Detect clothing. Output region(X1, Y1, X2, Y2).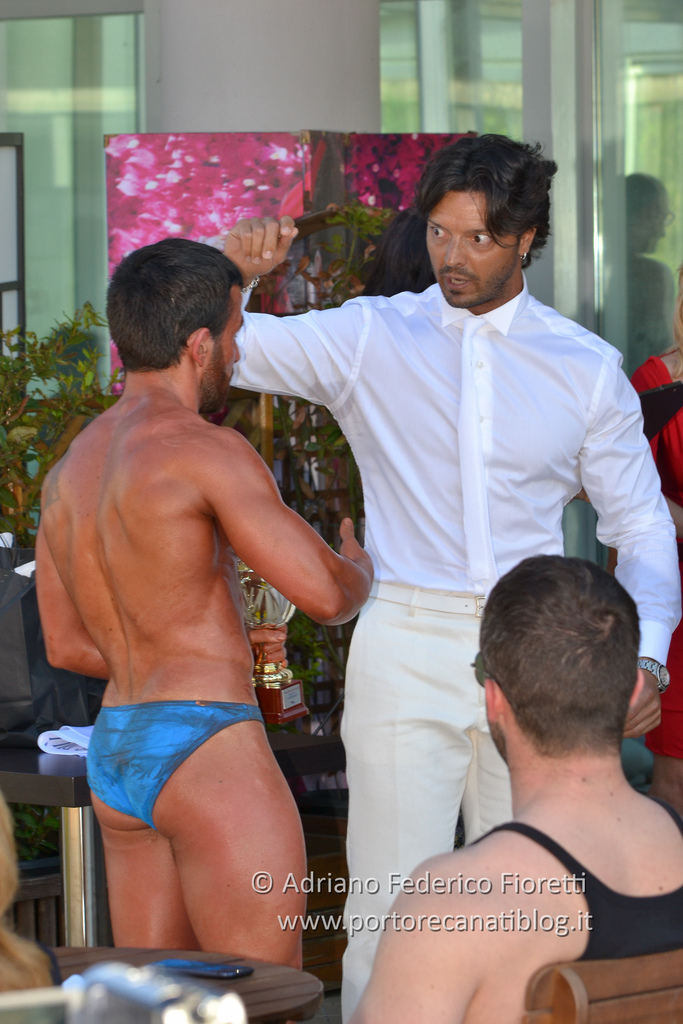
region(466, 815, 682, 960).
